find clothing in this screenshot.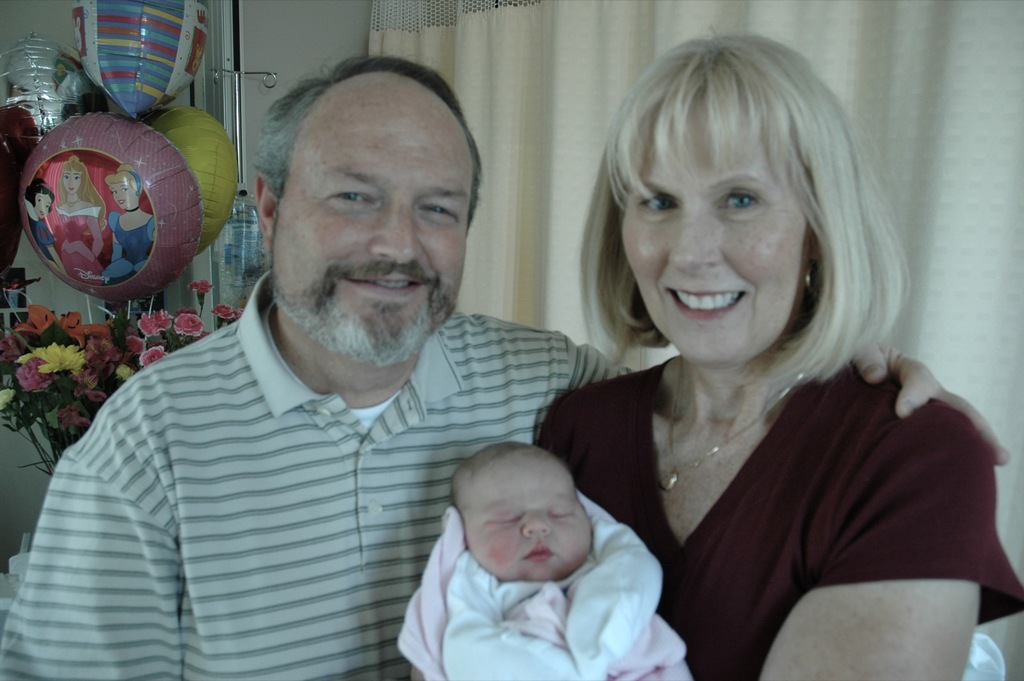
The bounding box for clothing is (x1=444, y1=565, x2=650, y2=680).
